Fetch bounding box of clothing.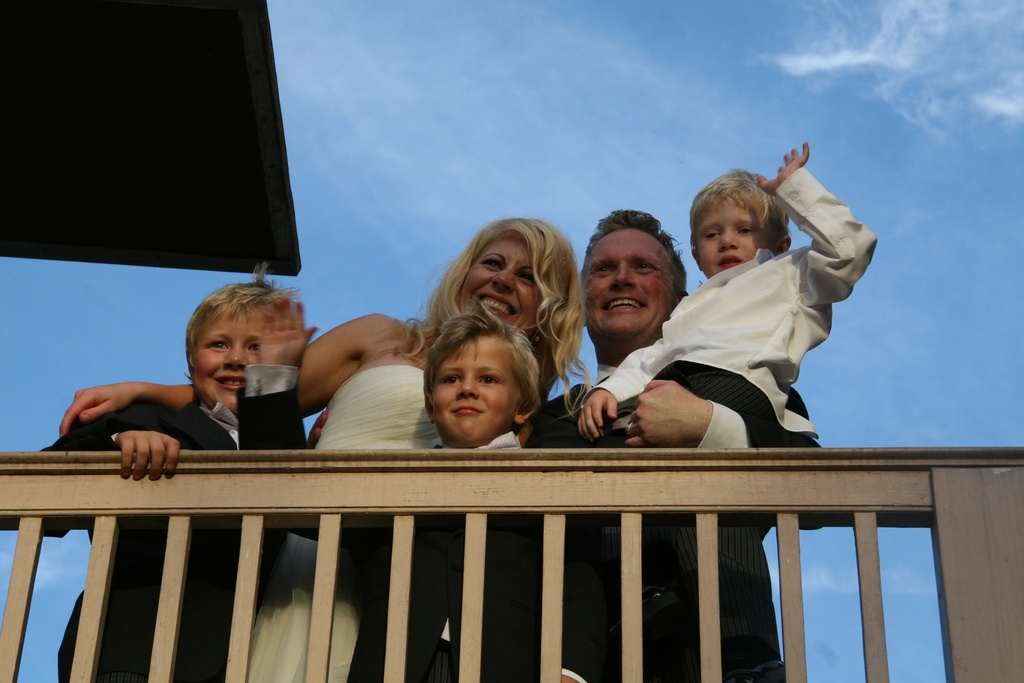
Bbox: x1=243, y1=364, x2=477, y2=682.
